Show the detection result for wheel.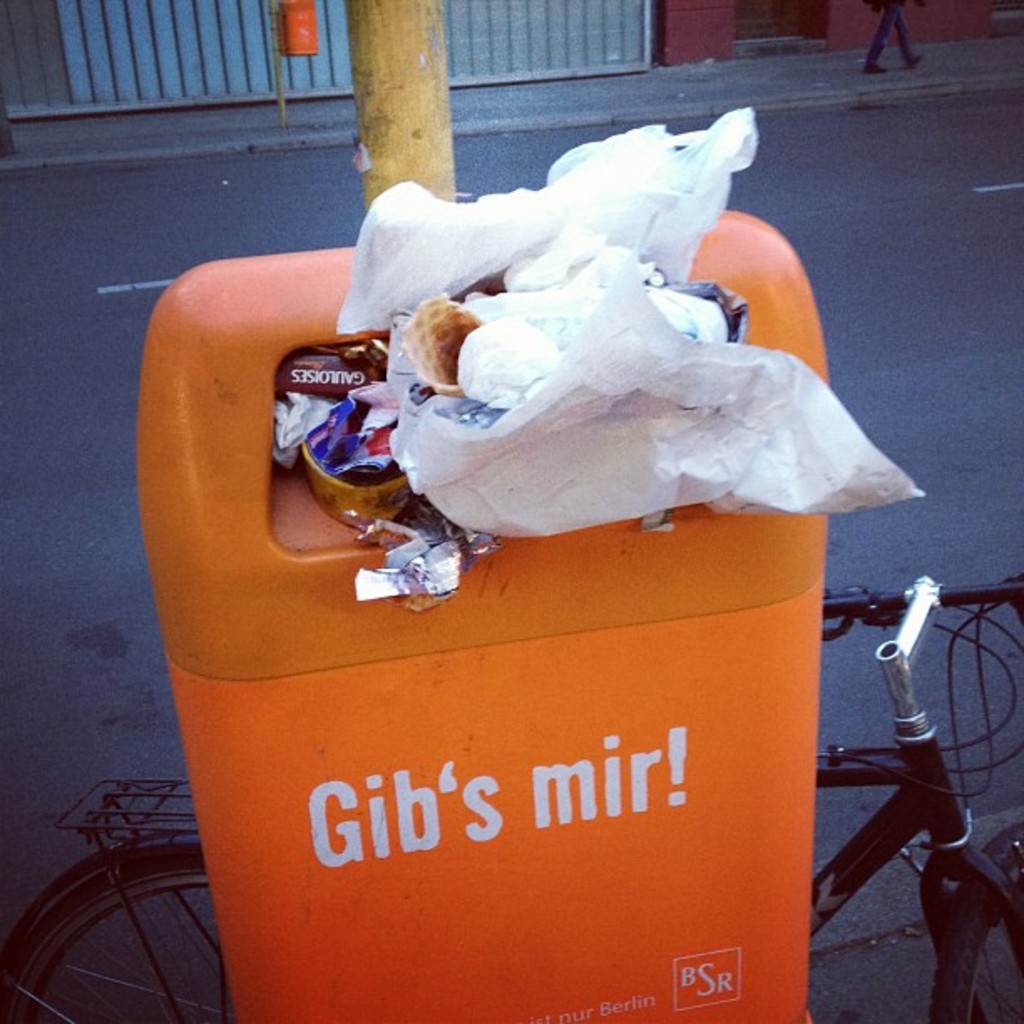
rect(922, 822, 1022, 1022).
